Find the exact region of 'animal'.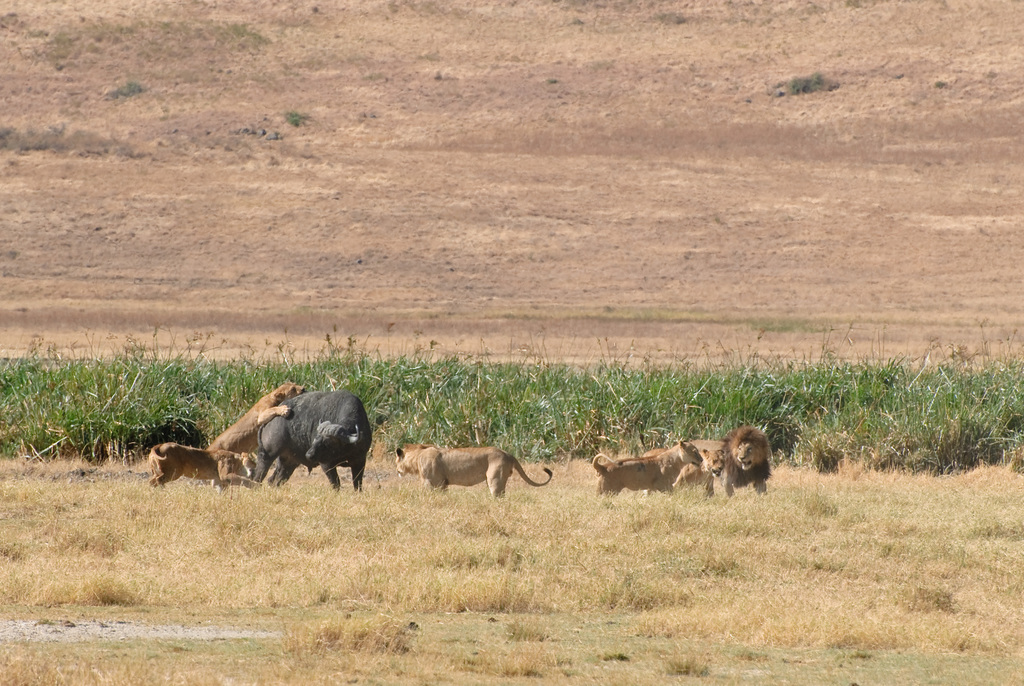
Exact region: [397,444,550,500].
